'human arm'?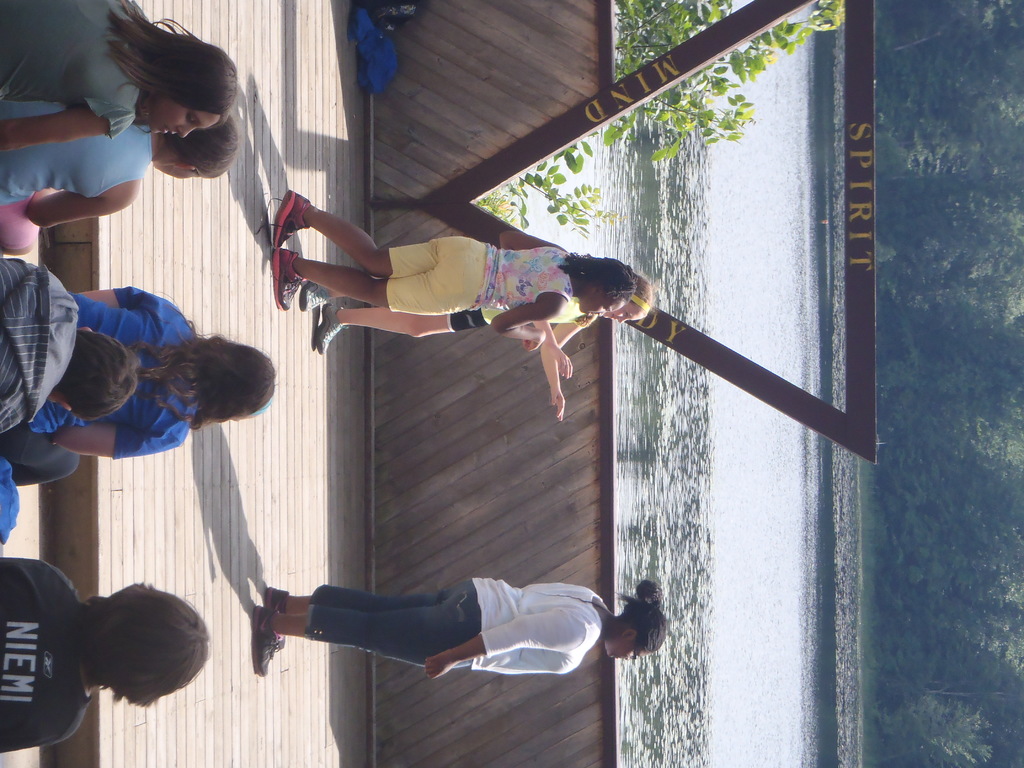
<box>495,225,567,250</box>
